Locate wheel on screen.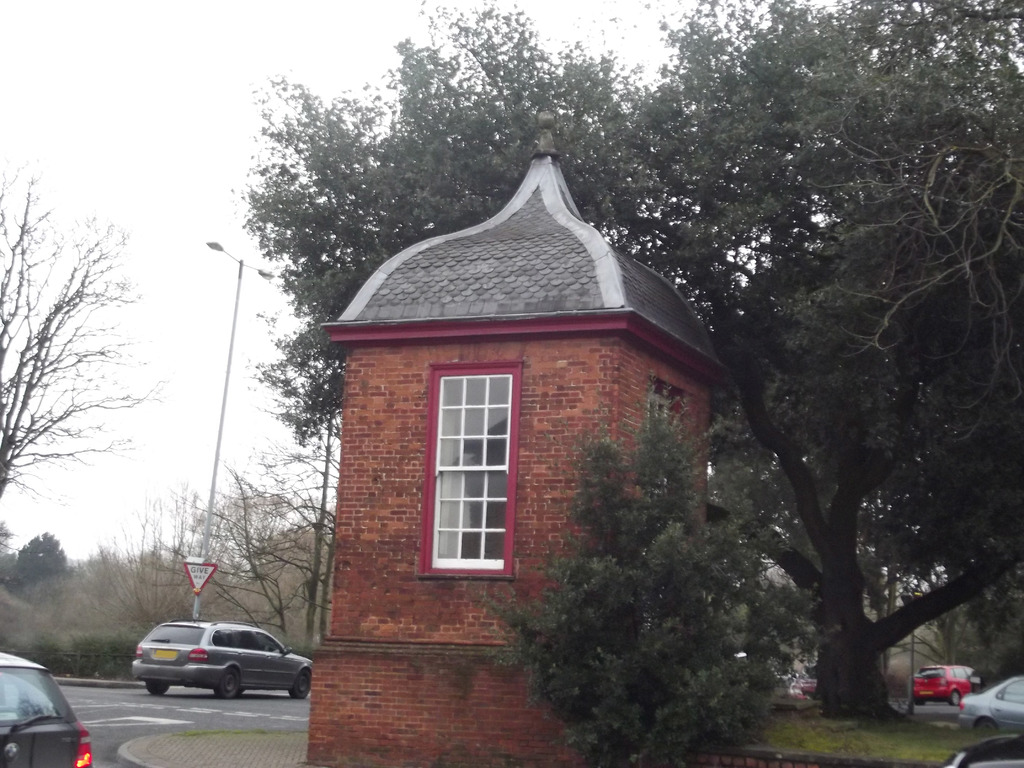
On screen at rect(289, 667, 310, 699).
